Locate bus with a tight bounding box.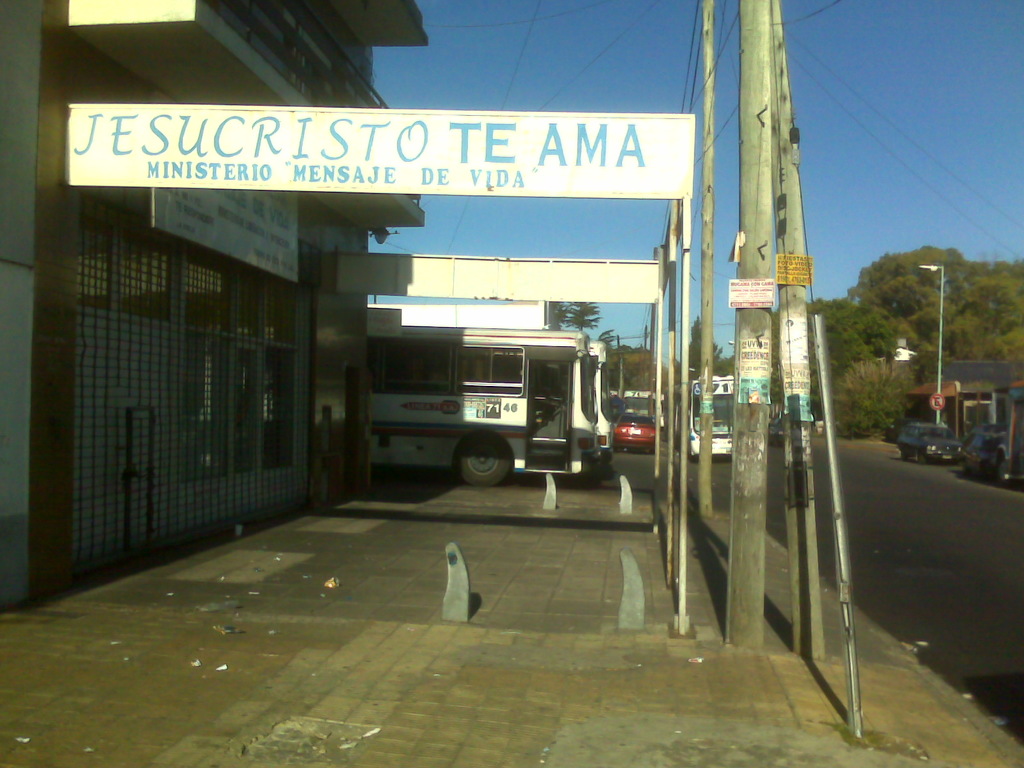
bbox=(362, 325, 595, 485).
